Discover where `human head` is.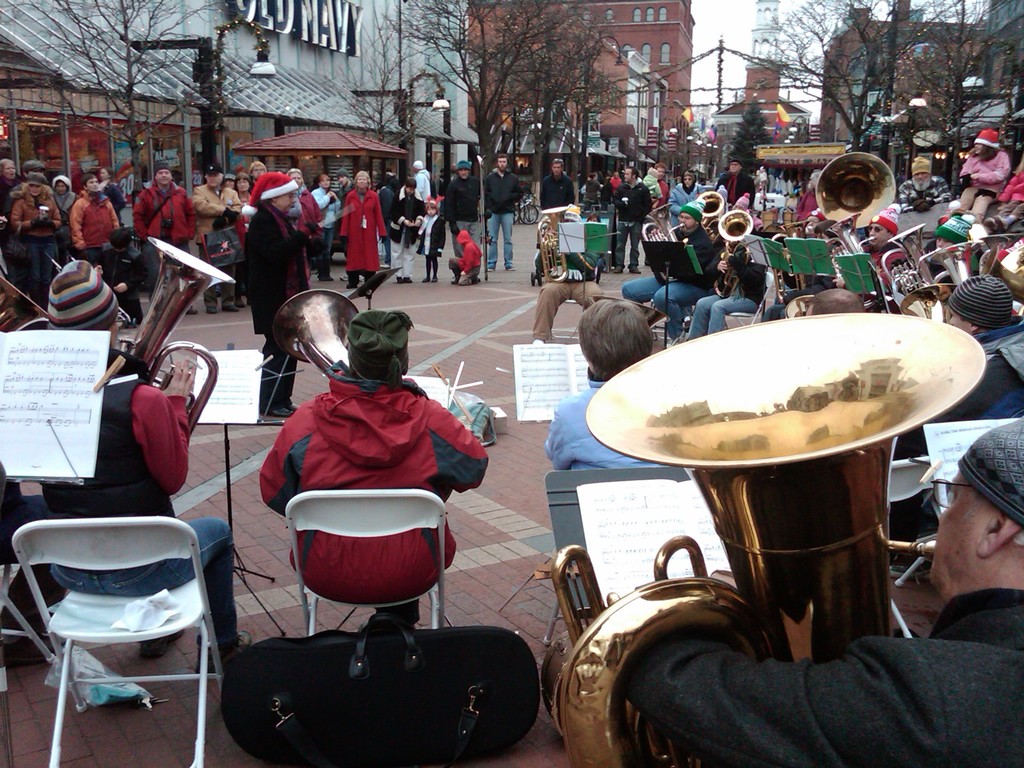
Discovered at pyautogui.locateOnScreen(346, 307, 416, 381).
